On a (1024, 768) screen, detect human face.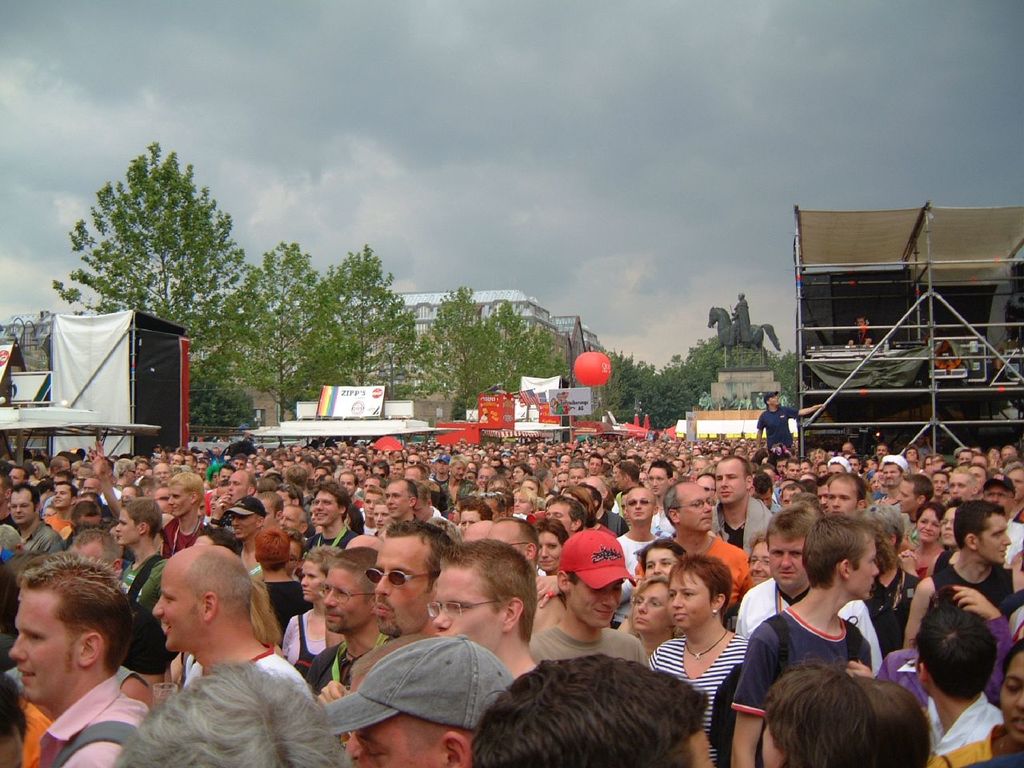
(x1=997, y1=647, x2=1023, y2=743).
